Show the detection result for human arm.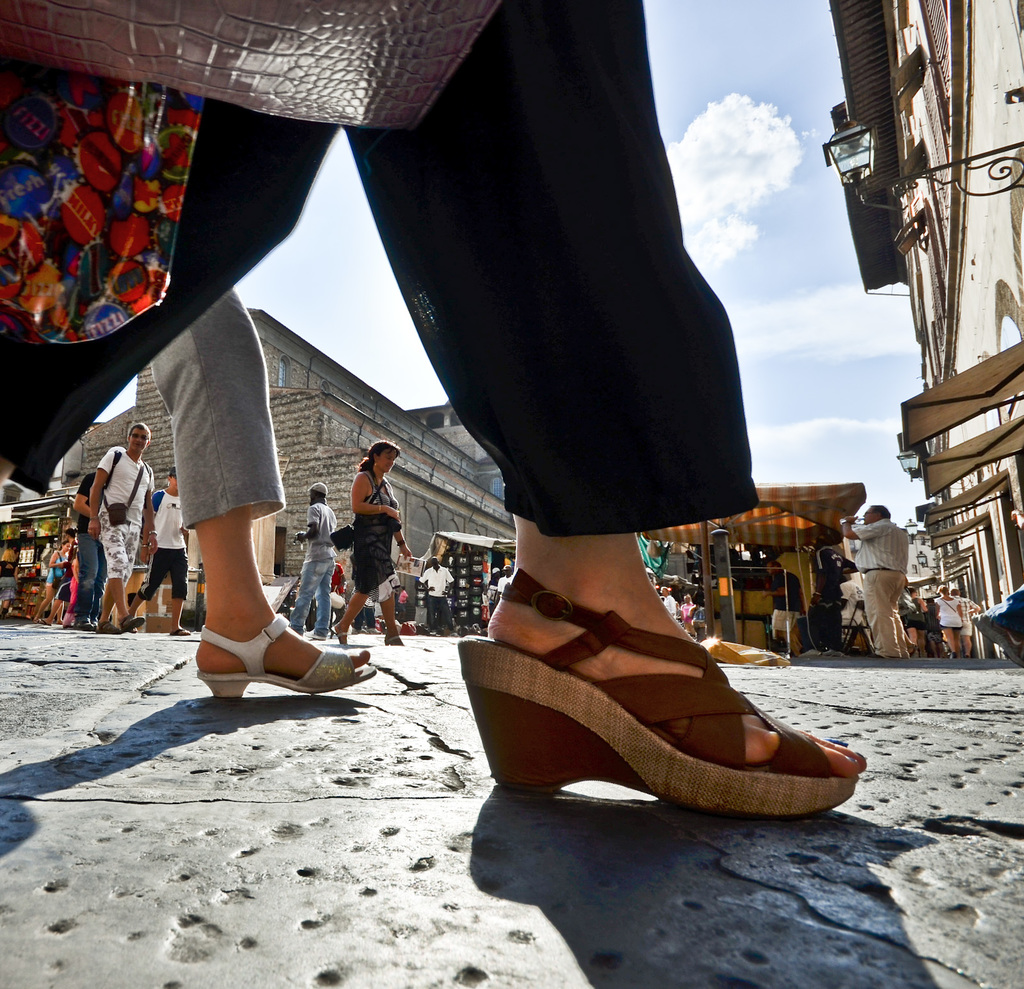
box=[921, 599, 931, 617].
